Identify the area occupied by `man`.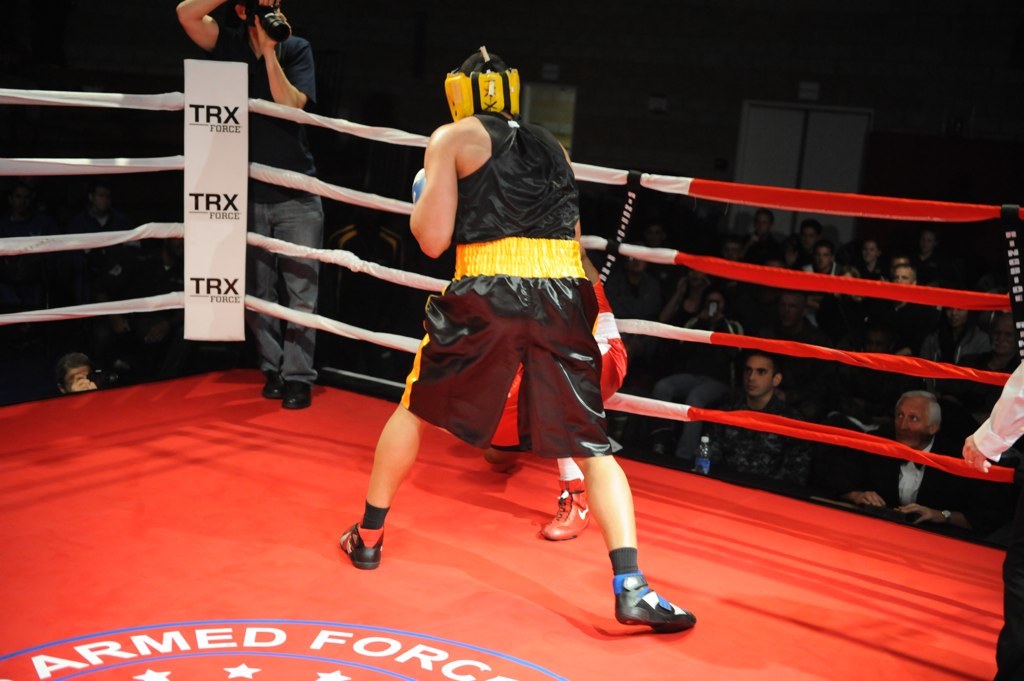
Area: bbox=(800, 216, 826, 256).
